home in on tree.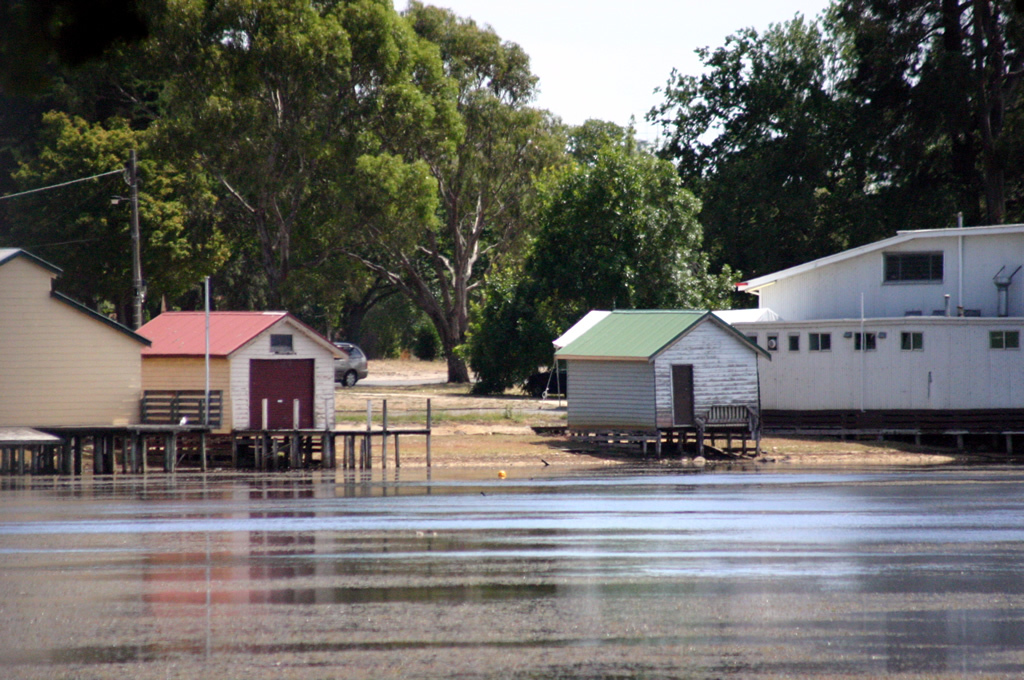
Homed in at 643/0/1023/279.
